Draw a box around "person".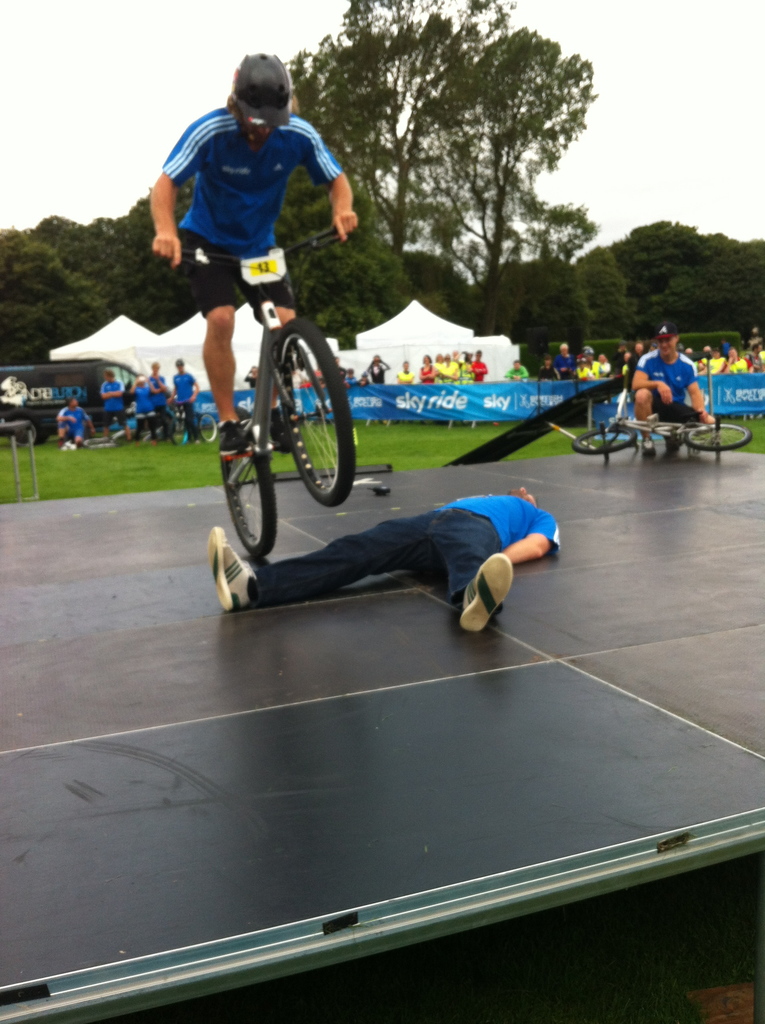
x1=624 y1=332 x2=650 y2=371.
